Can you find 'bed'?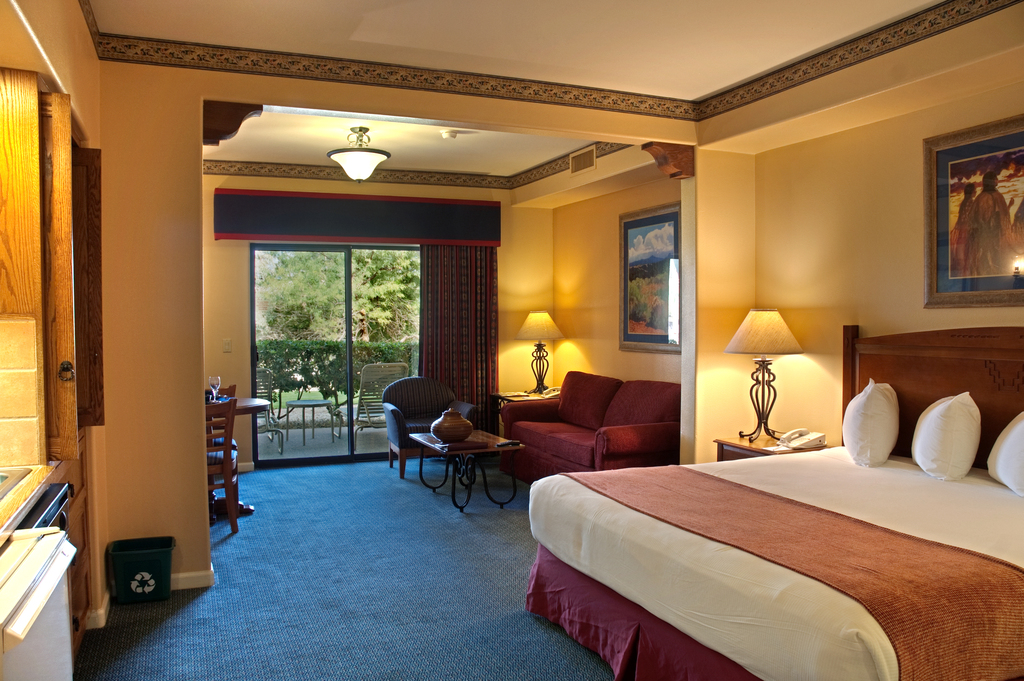
Yes, bounding box: select_region(518, 321, 1023, 680).
